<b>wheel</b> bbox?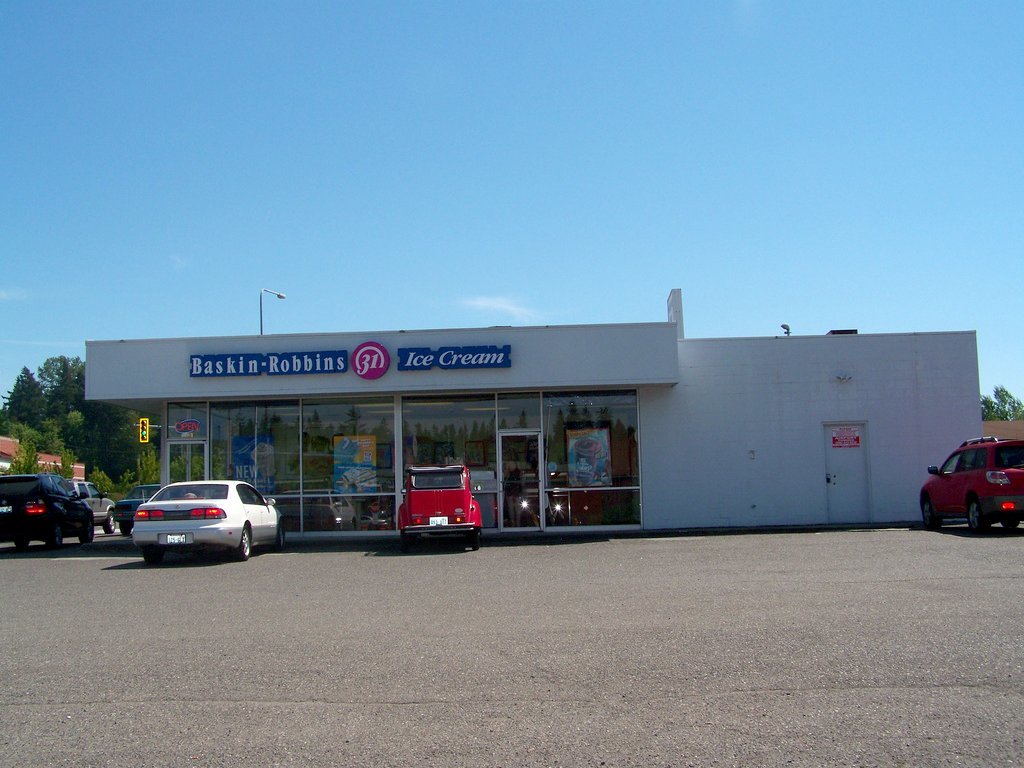
[x1=963, y1=492, x2=994, y2=535]
